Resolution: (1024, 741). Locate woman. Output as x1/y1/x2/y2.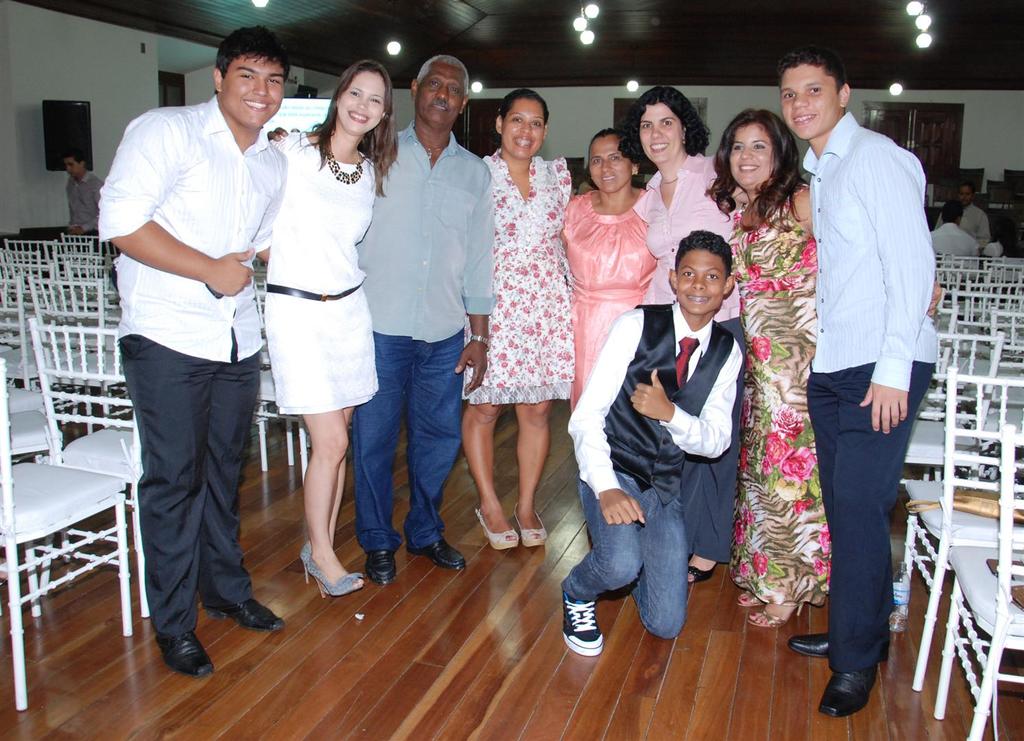
263/57/404/601.
